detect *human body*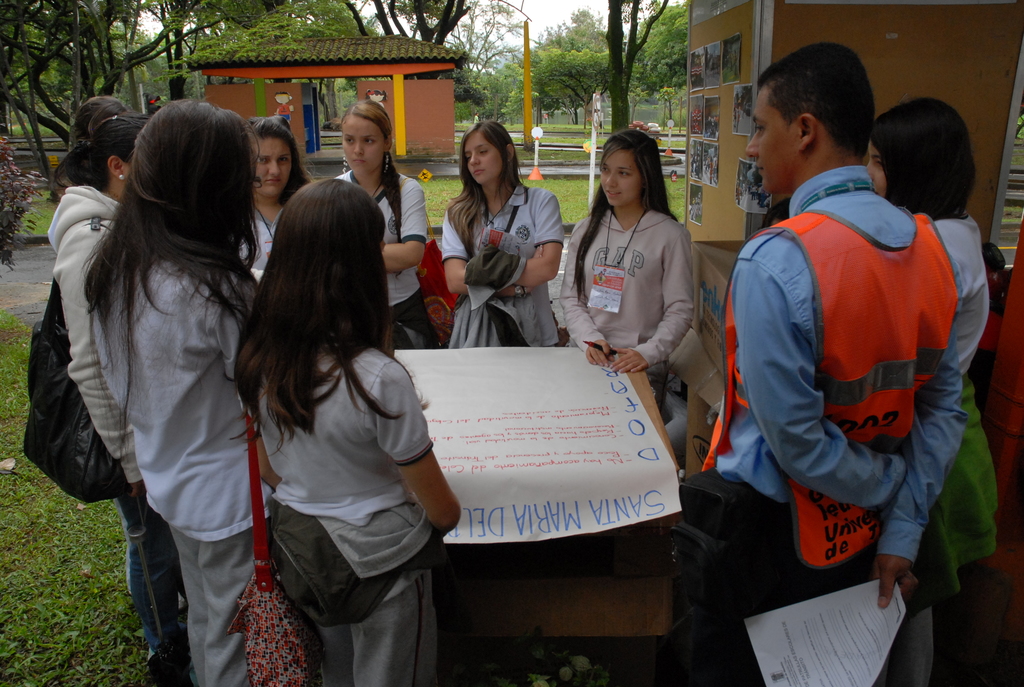
region(924, 210, 982, 413)
